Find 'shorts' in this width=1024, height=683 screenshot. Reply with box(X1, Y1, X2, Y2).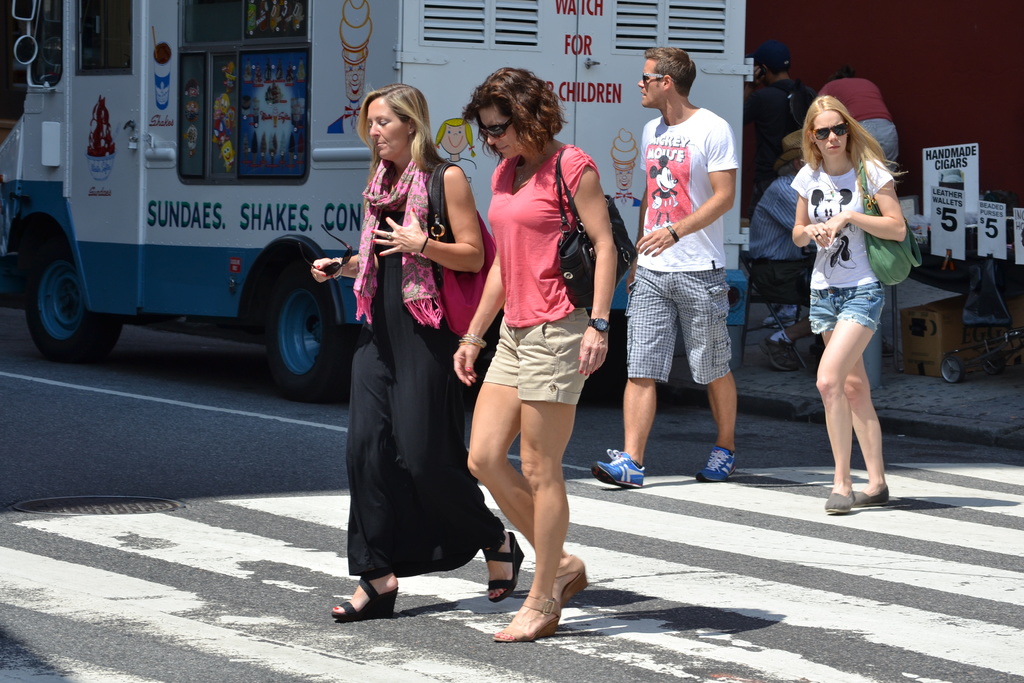
box(808, 278, 884, 334).
